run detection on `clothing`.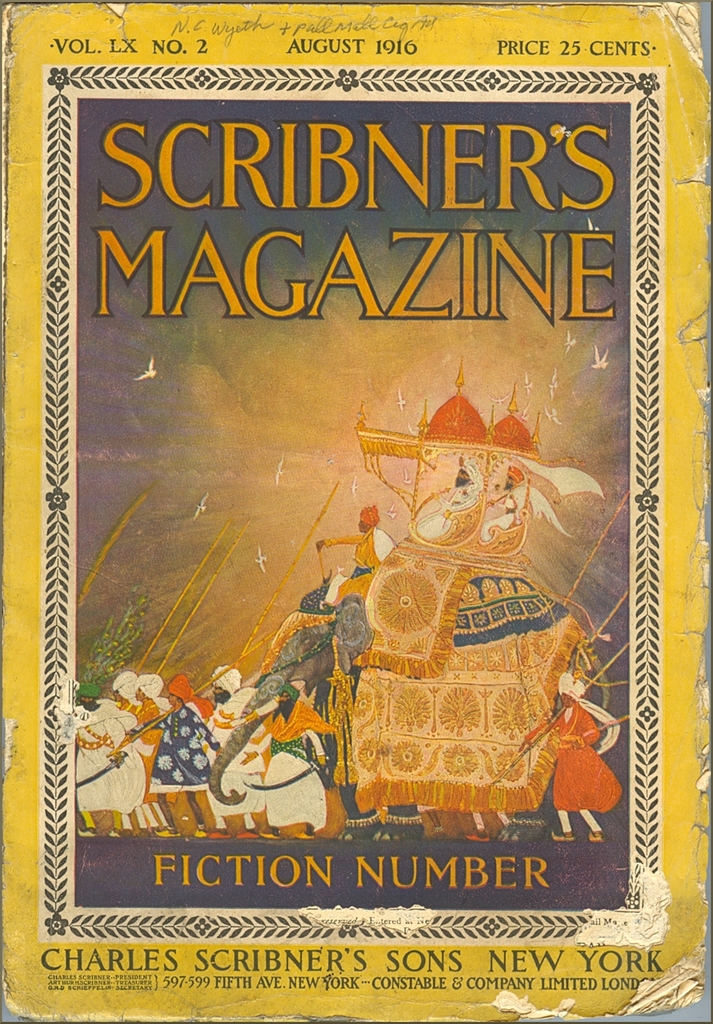
Result: BBox(557, 666, 610, 841).
